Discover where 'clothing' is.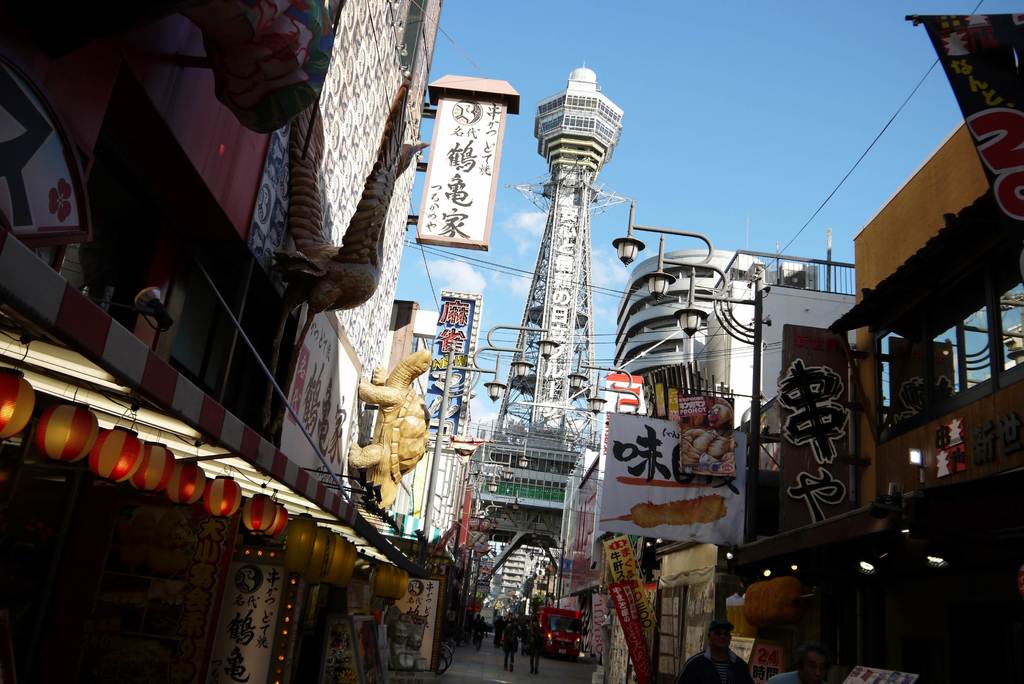
Discovered at (765,668,803,677).
